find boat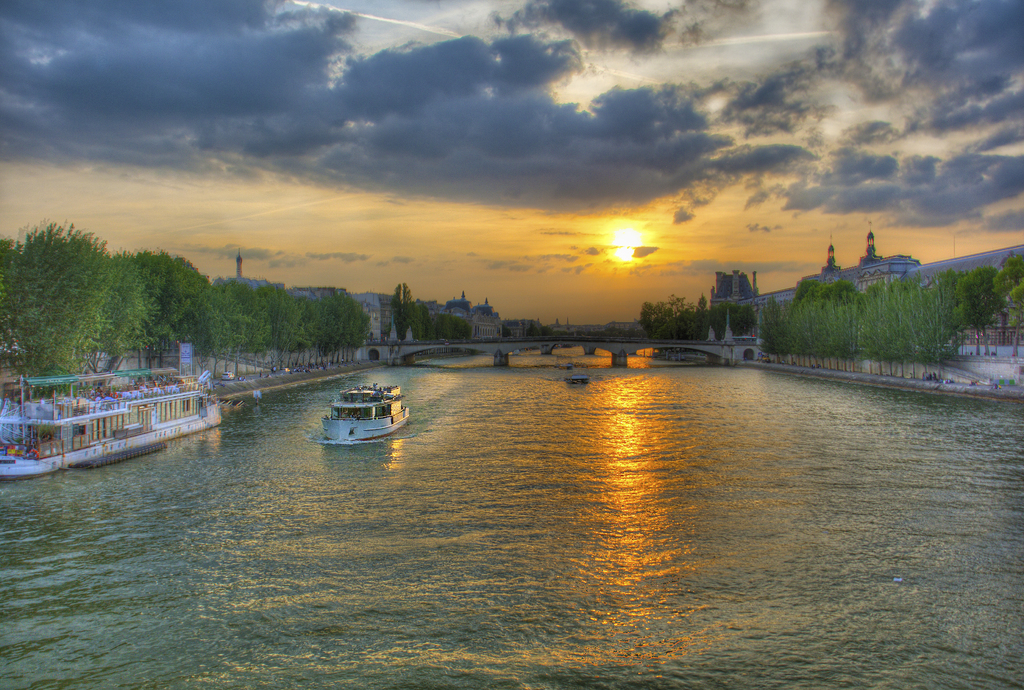
563:371:593:385
